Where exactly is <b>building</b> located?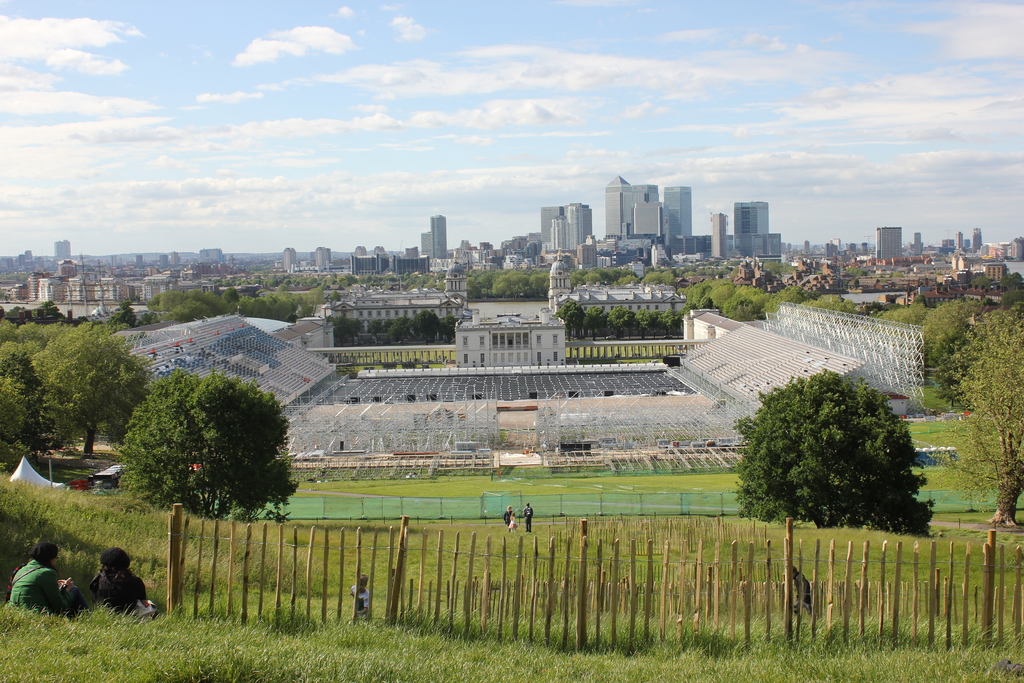
Its bounding box is Rect(452, 308, 564, 368).
